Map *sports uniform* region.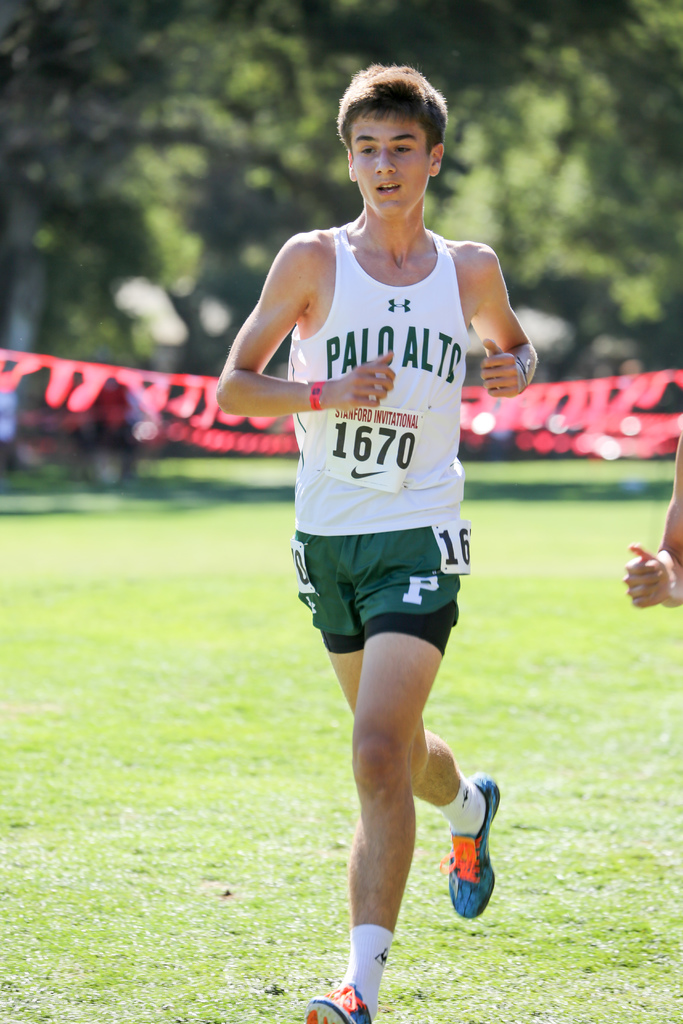
Mapped to bbox(288, 228, 506, 1023).
